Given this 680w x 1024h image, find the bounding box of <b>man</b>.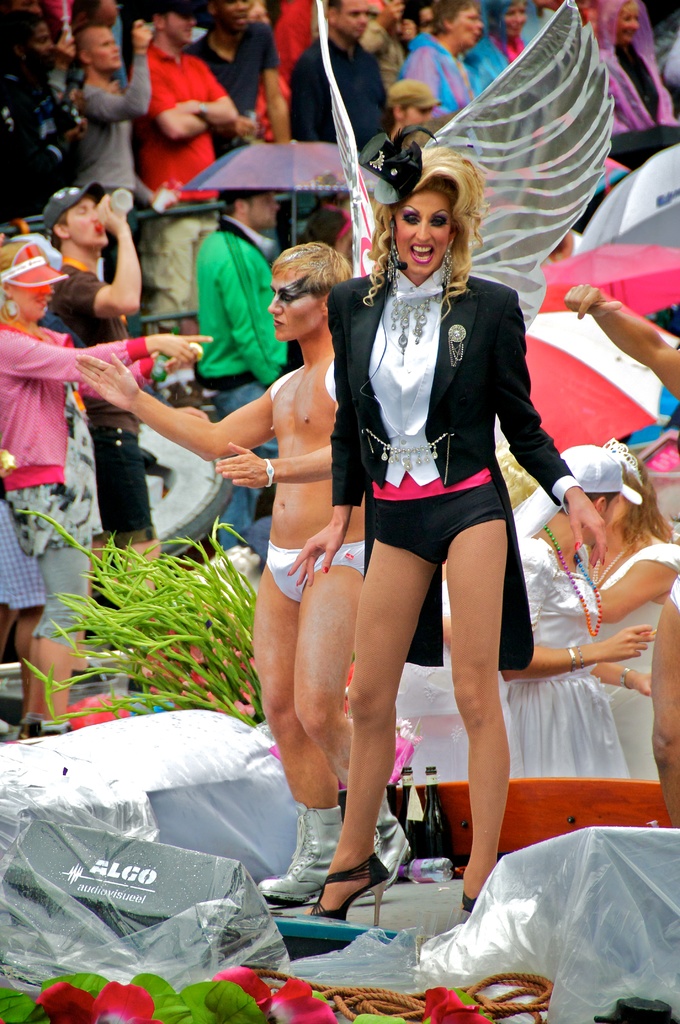
locate(359, 81, 443, 165).
